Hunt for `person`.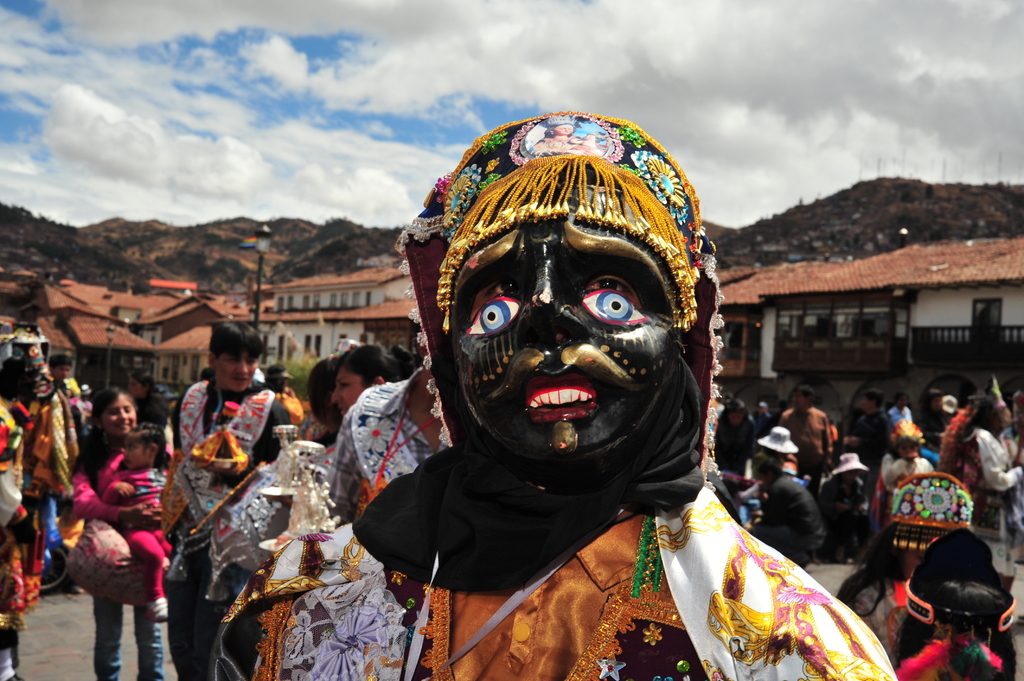
Hunted down at <box>822,442,861,550</box>.
